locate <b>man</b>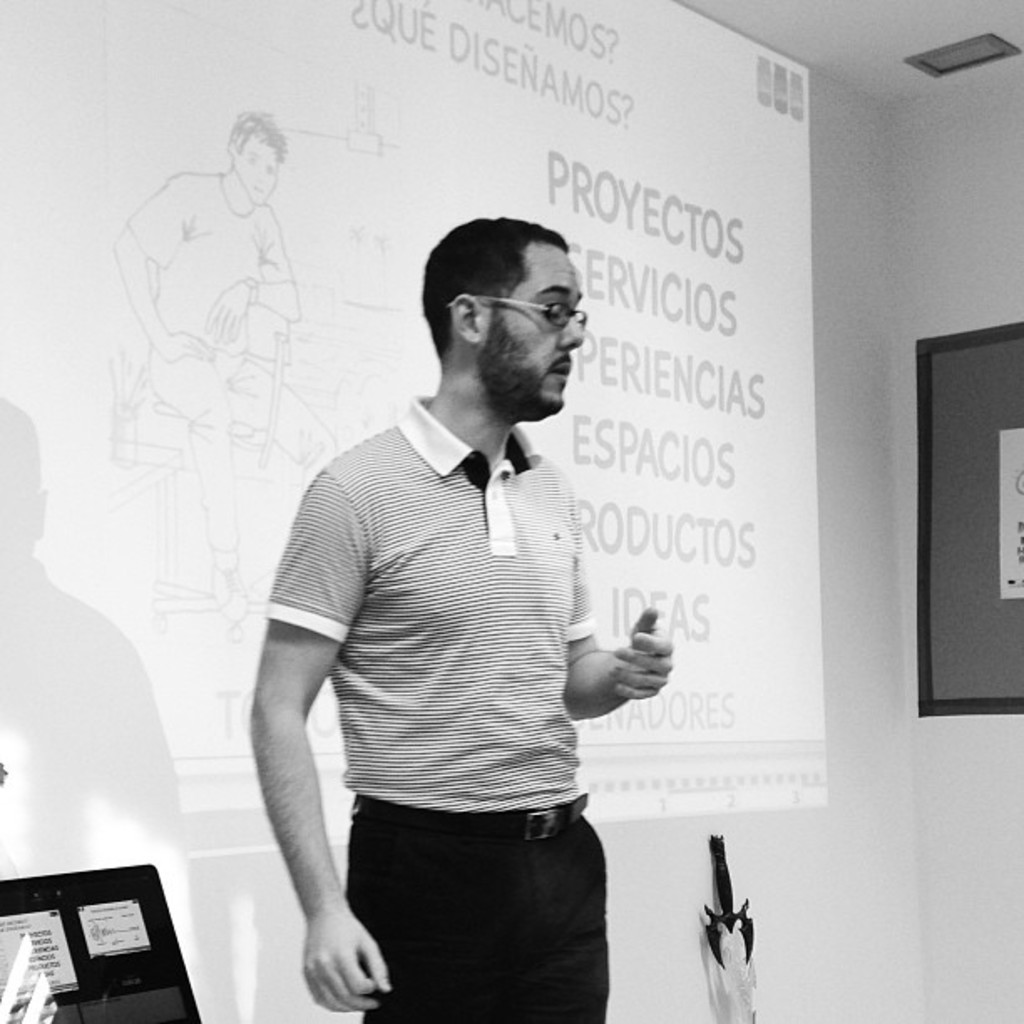
<bbox>212, 218, 669, 1016</bbox>
